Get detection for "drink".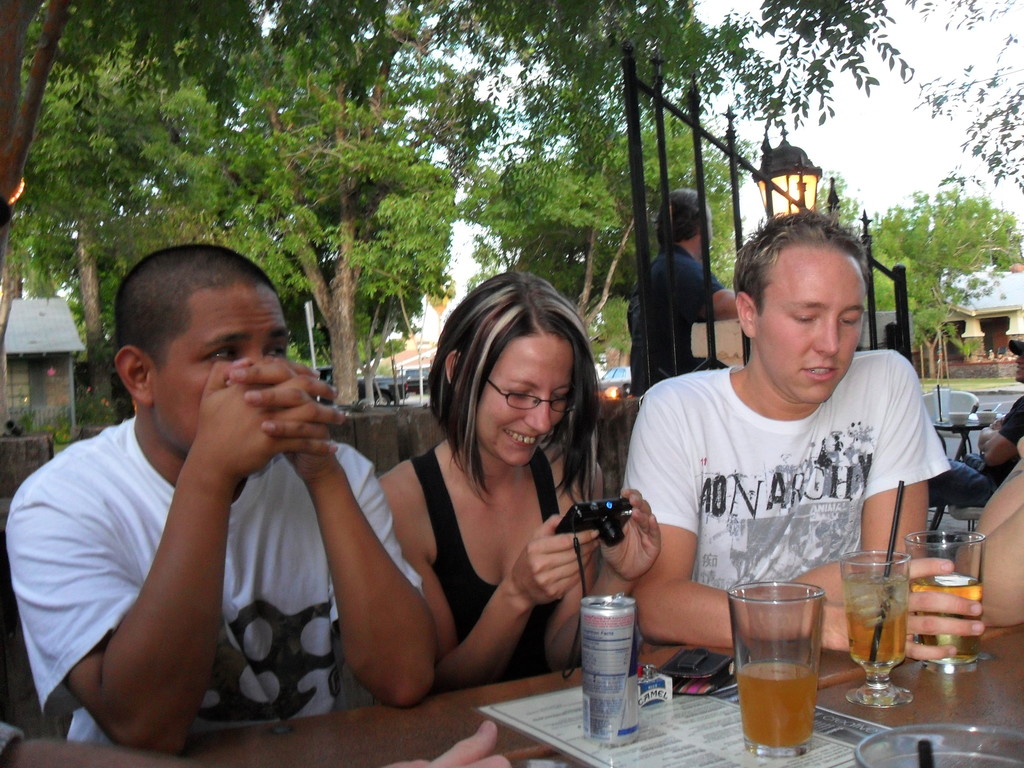
Detection: 574 591 662 723.
